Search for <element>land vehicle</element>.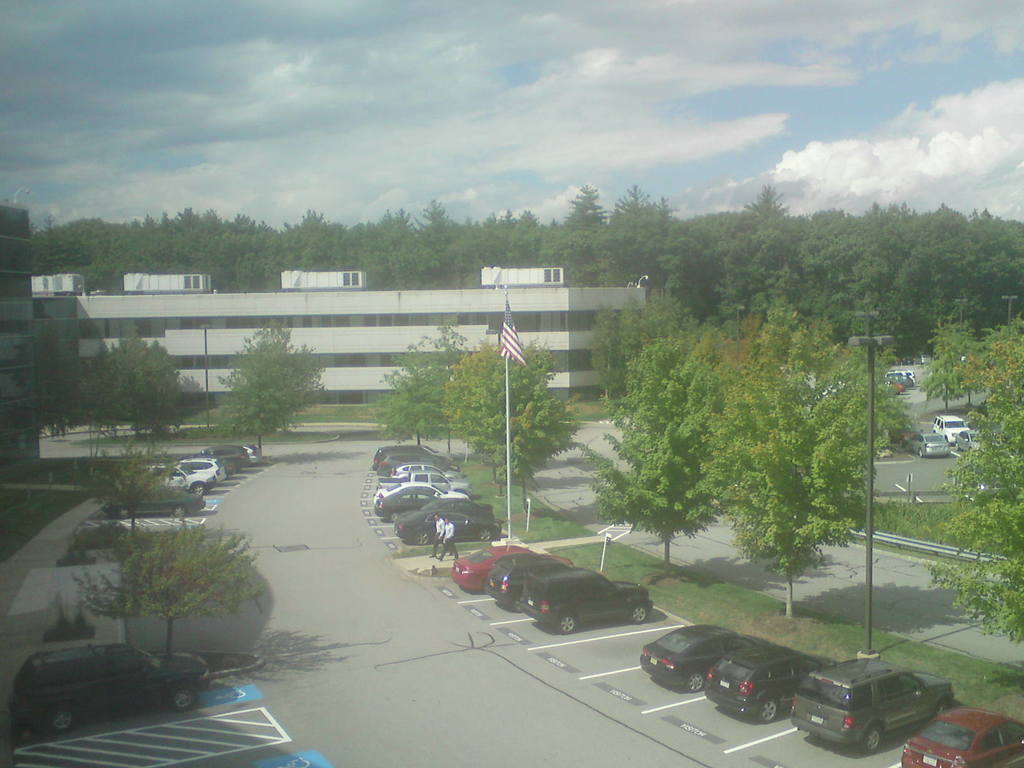
Found at 909,431,948,456.
